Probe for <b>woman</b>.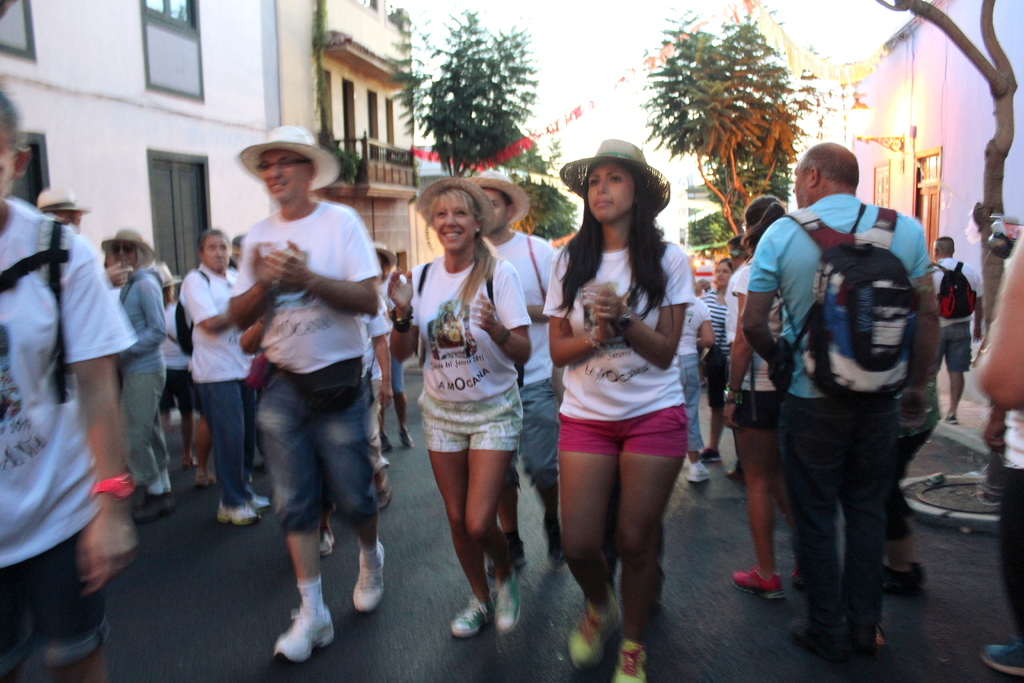
Probe result: 184,229,260,524.
